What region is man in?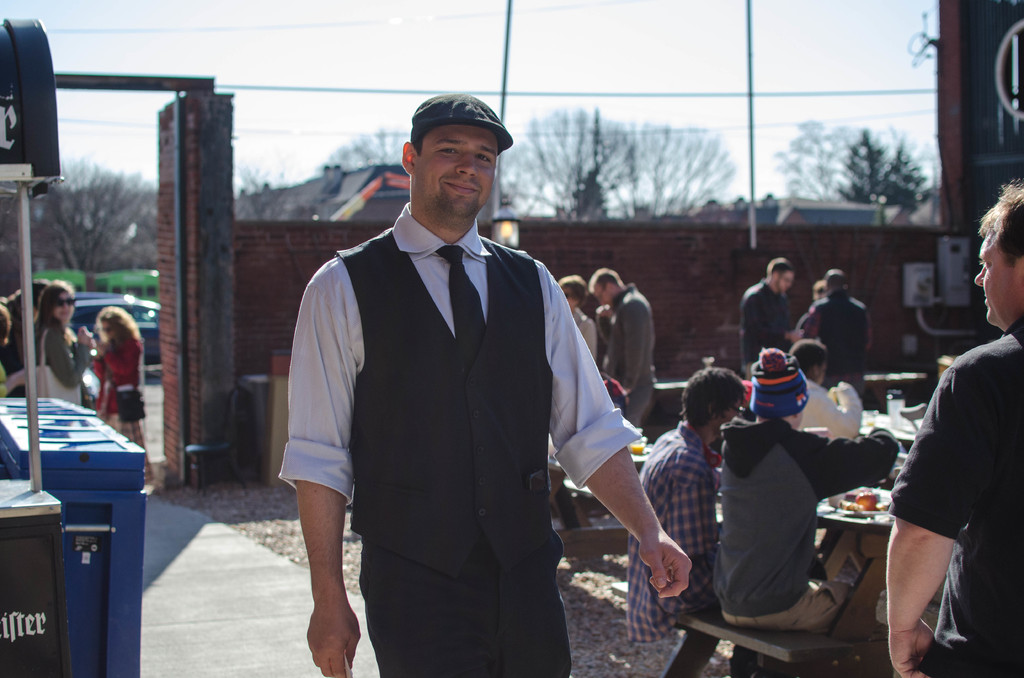
box(740, 249, 797, 351).
